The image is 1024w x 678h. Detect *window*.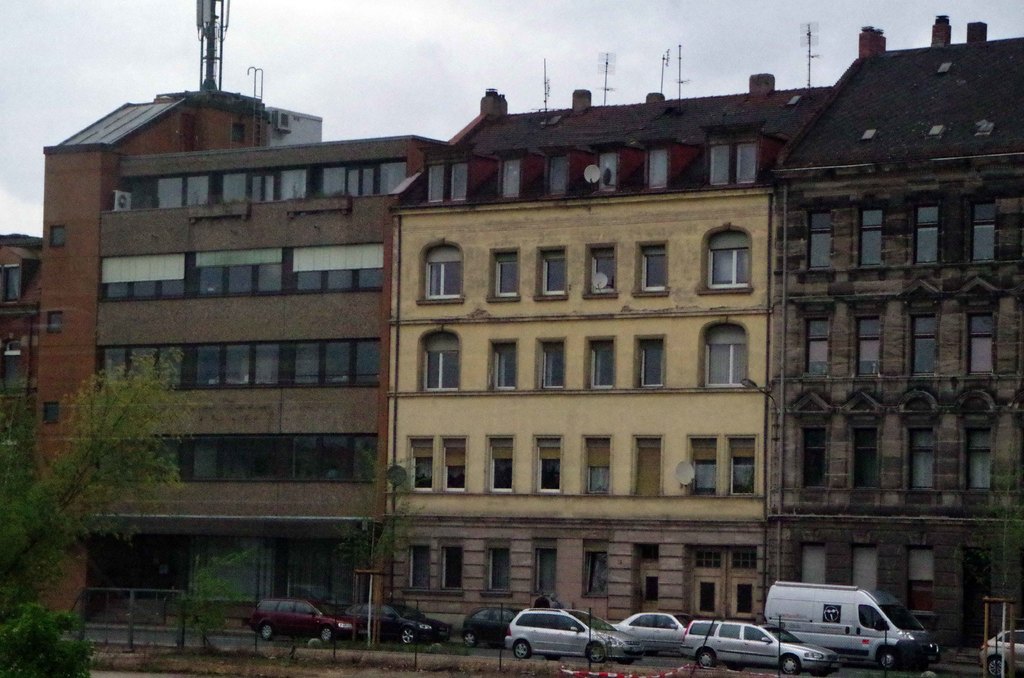
Detection: <region>425, 161, 446, 204</region>.
